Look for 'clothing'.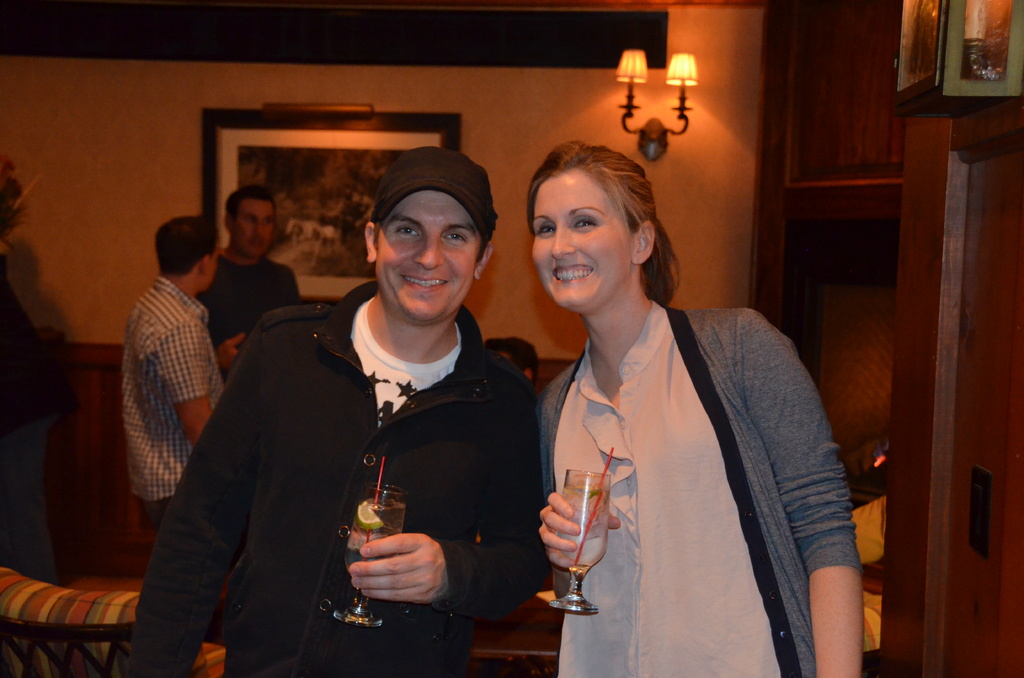
Found: 122,269,231,544.
